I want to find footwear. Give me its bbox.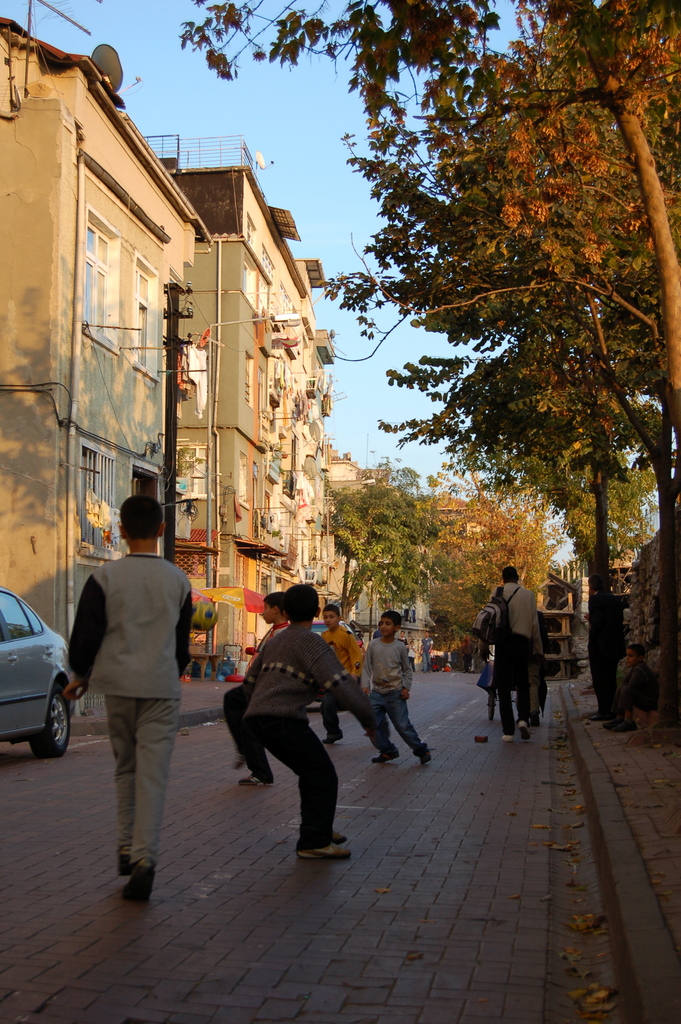
411, 744, 434, 772.
